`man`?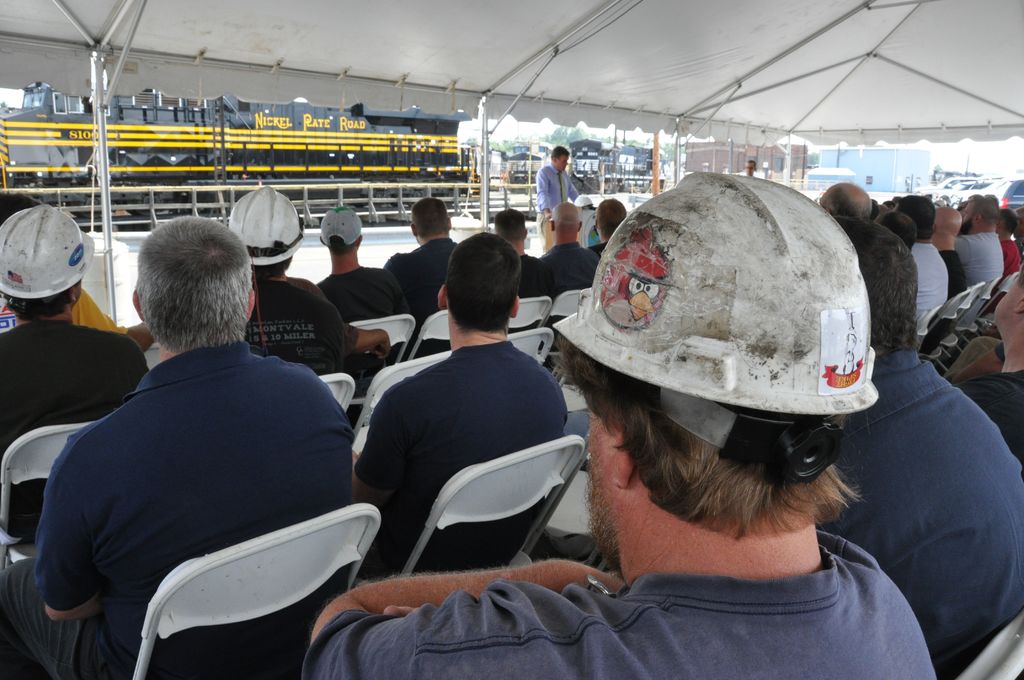
crop(202, 185, 359, 424)
